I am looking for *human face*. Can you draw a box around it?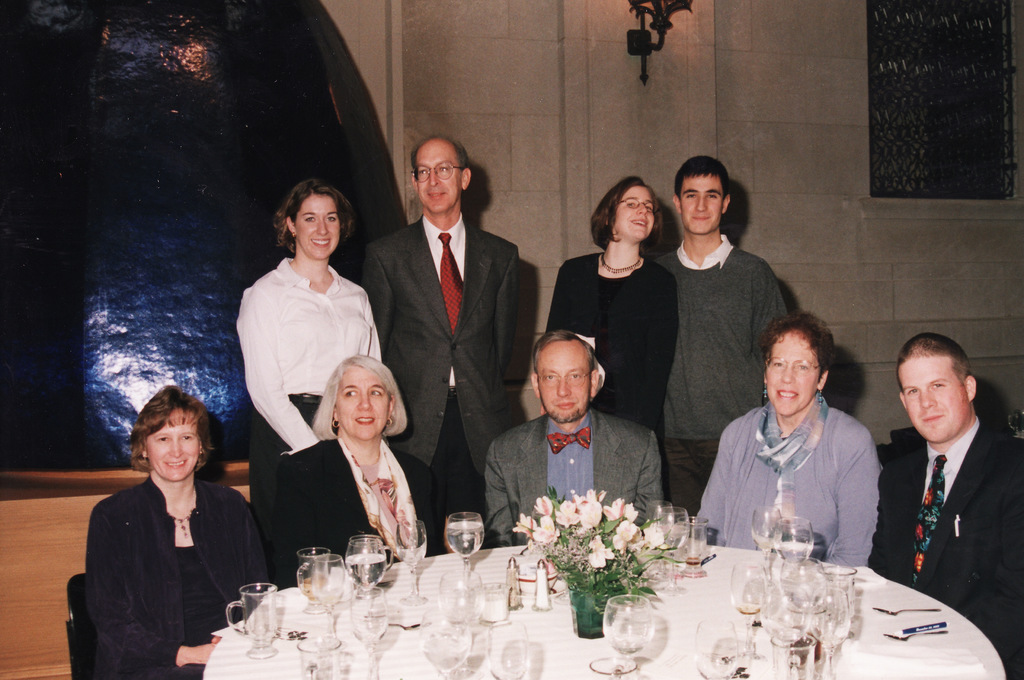
Sure, the bounding box is detection(617, 187, 656, 236).
